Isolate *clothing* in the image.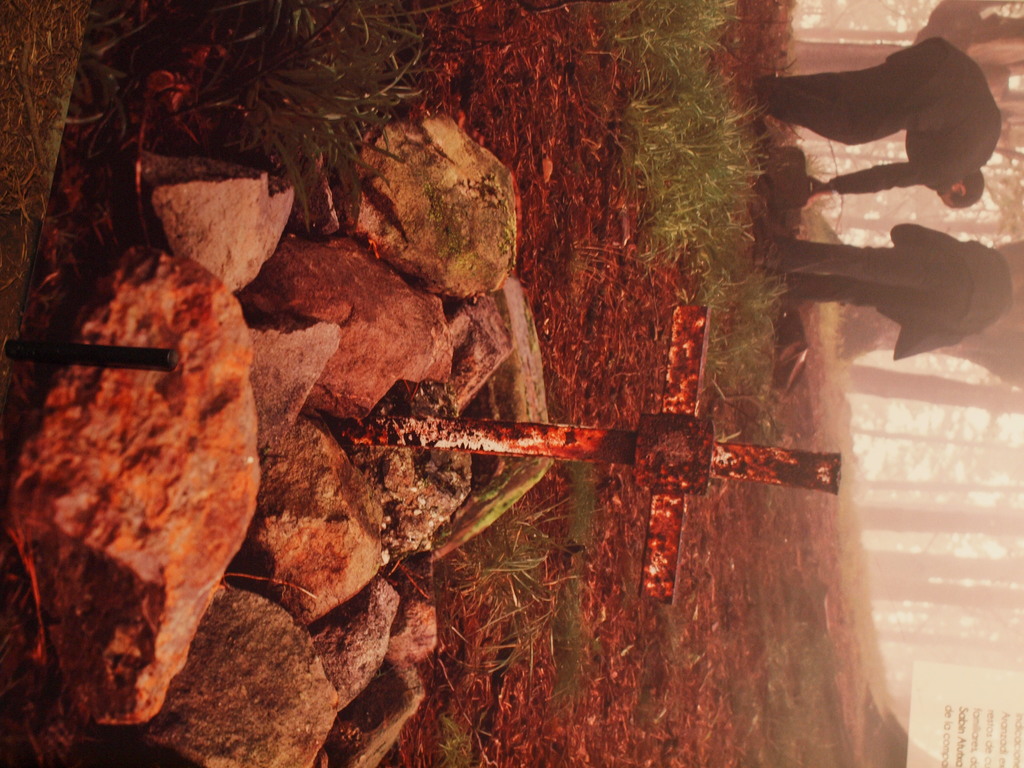
Isolated region: <box>755,23,1009,197</box>.
